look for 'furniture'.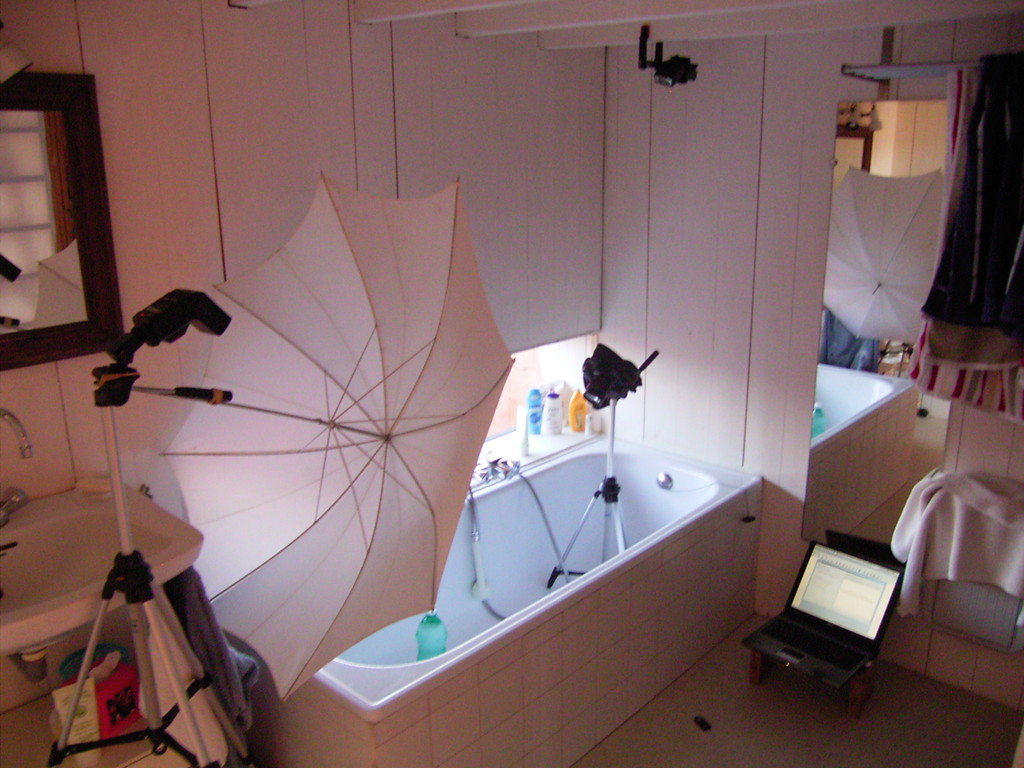
Found: select_region(890, 463, 1023, 653).
